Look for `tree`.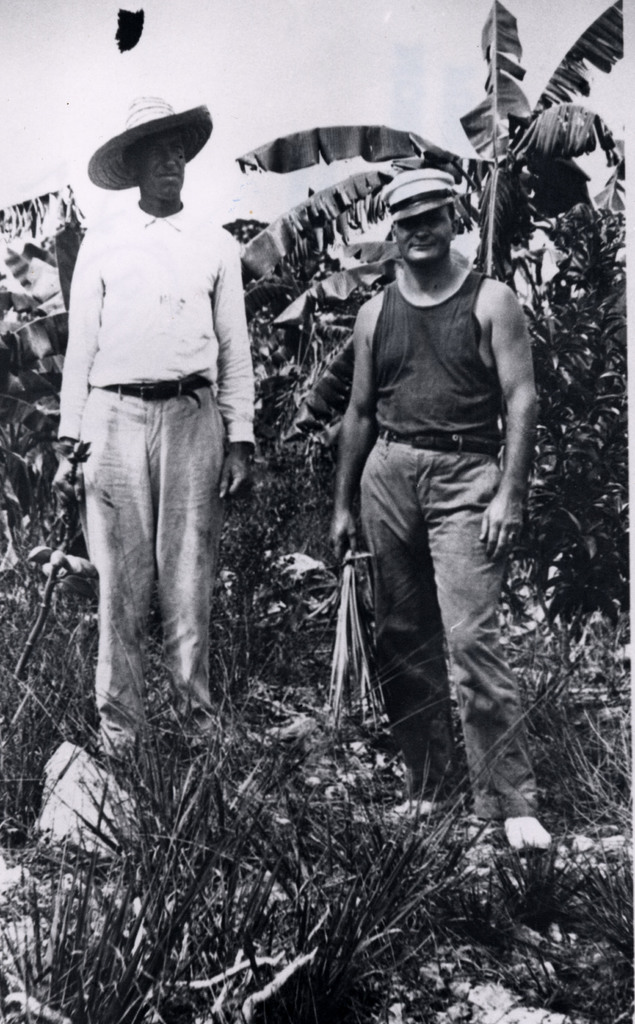
Found: bbox(231, 1, 625, 275).
